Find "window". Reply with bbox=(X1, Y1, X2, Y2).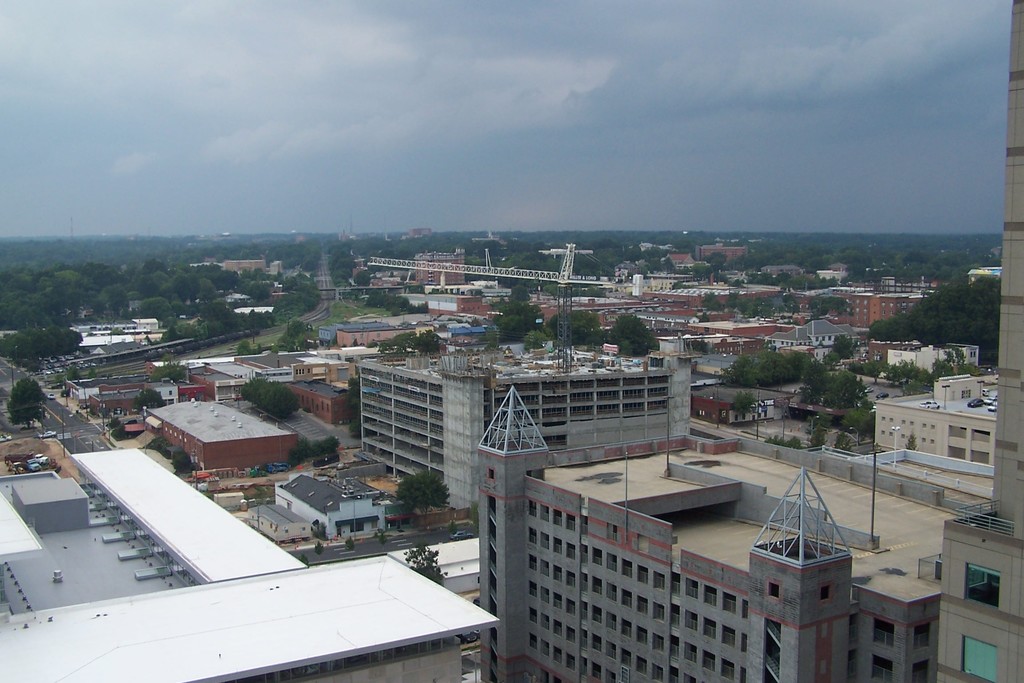
bbox=(578, 603, 589, 627).
